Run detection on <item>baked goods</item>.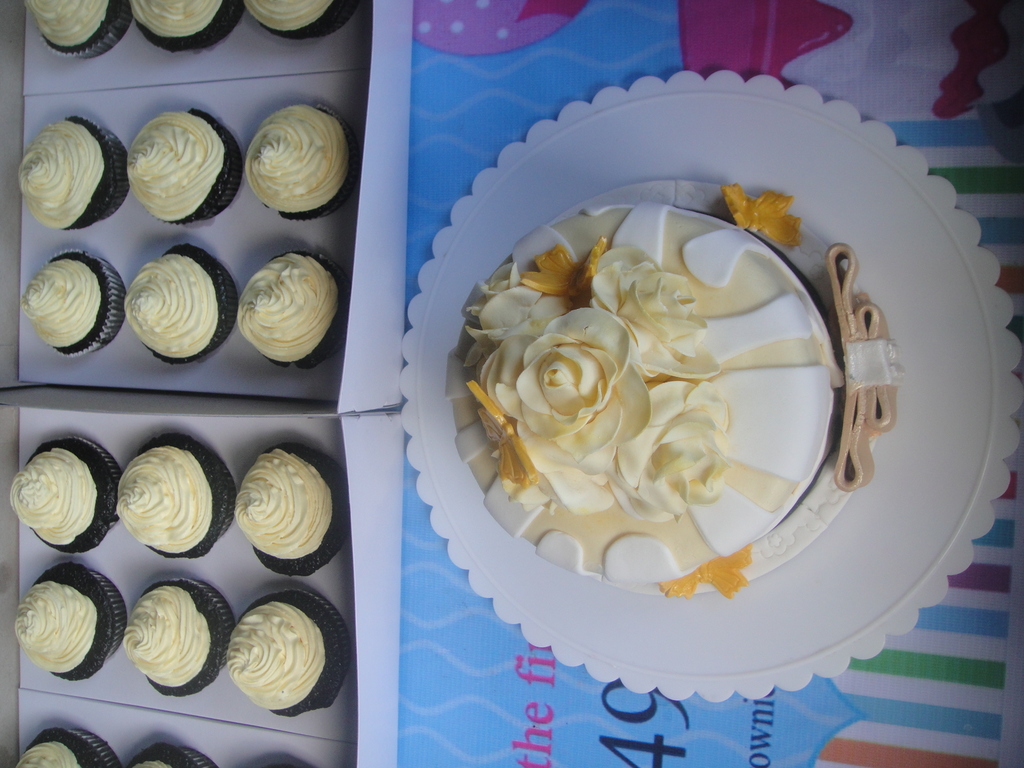
Result: <region>117, 579, 234, 701</region>.
